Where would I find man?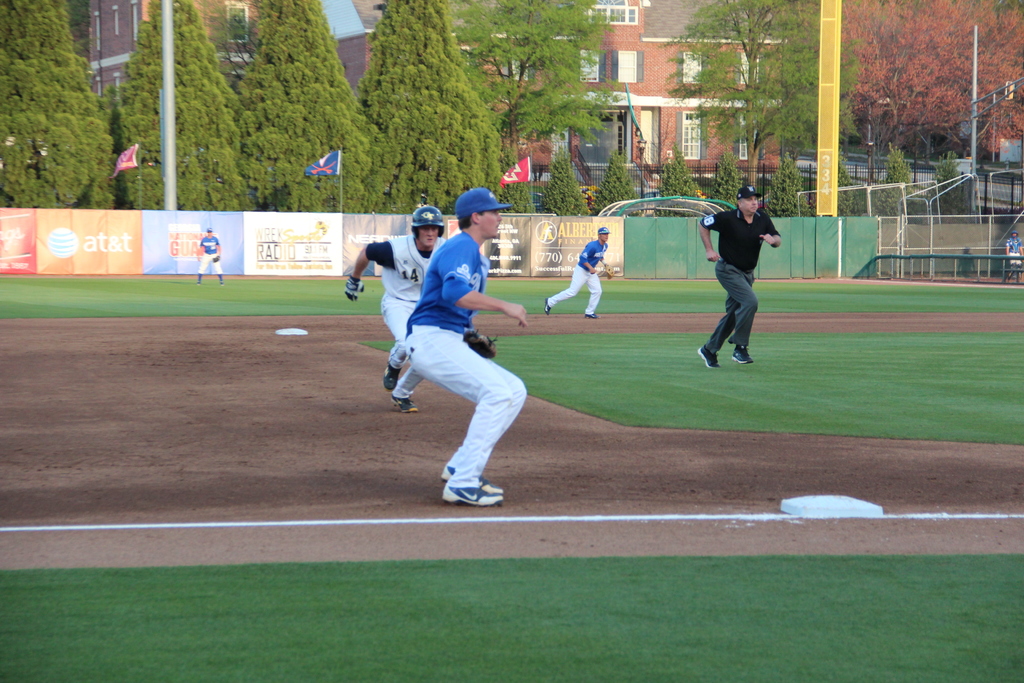
At x1=1007, y1=230, x2=1023, y2=285.
